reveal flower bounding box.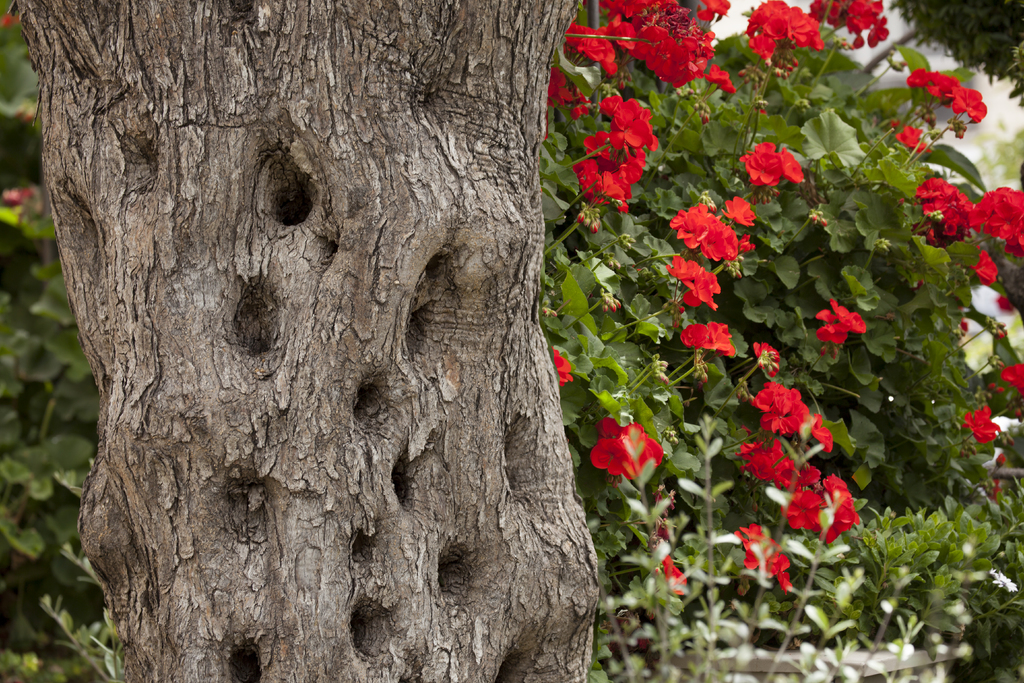
Revealed: (823, 503, 860, 543).
